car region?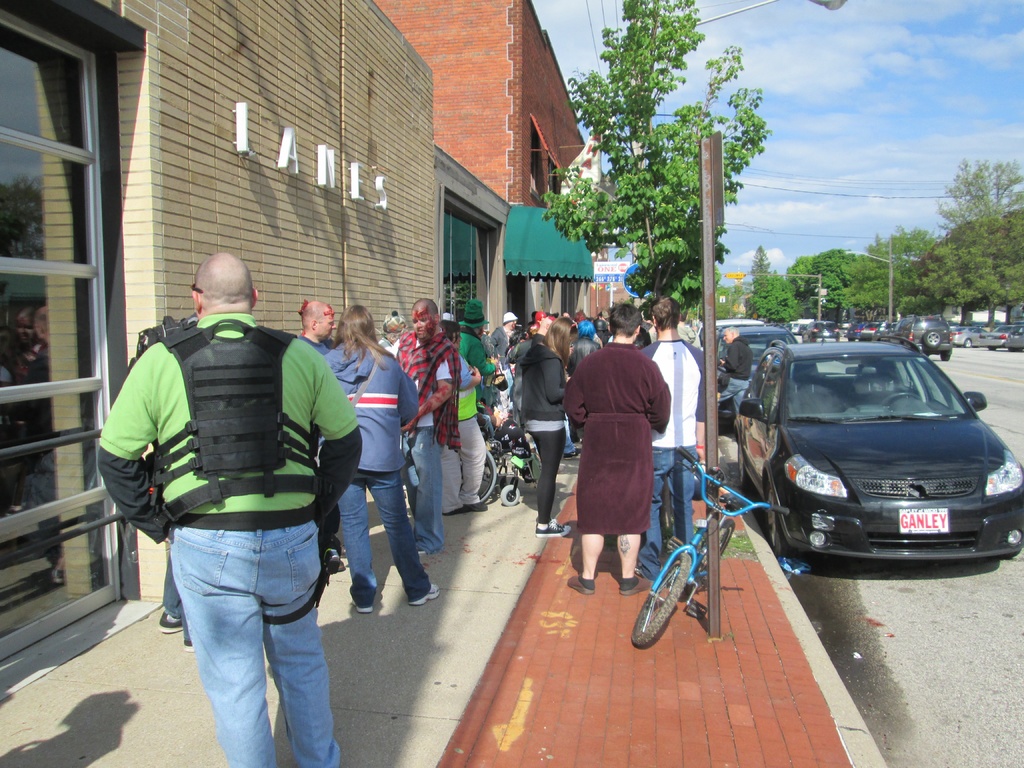
1010:323:1023:348
